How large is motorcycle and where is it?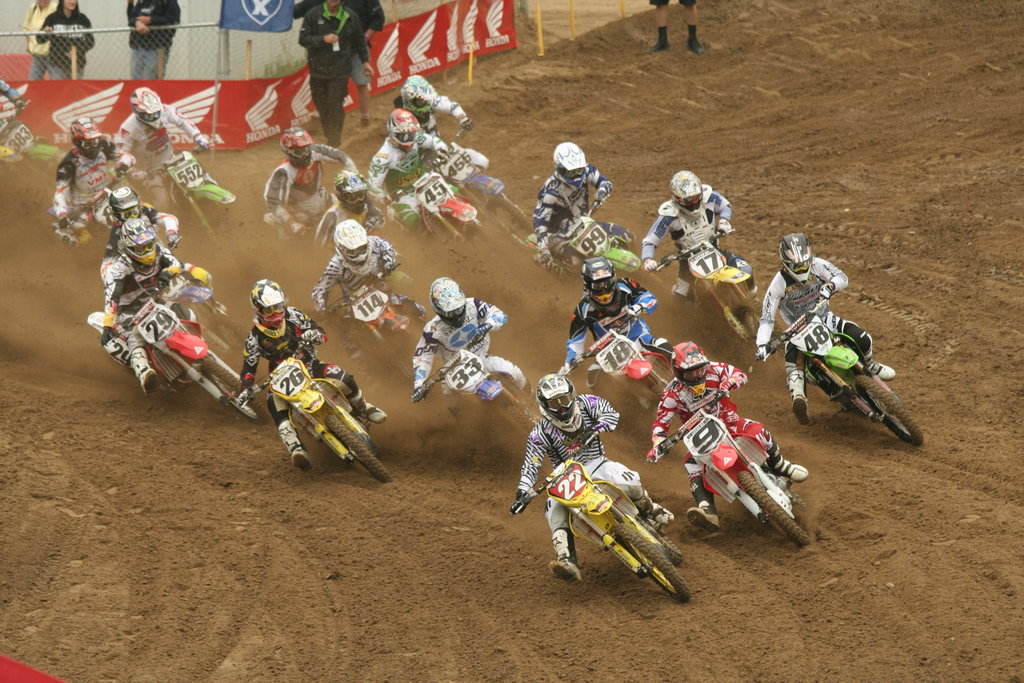
Bounding box: select_region(652, 231, 779, 356).
